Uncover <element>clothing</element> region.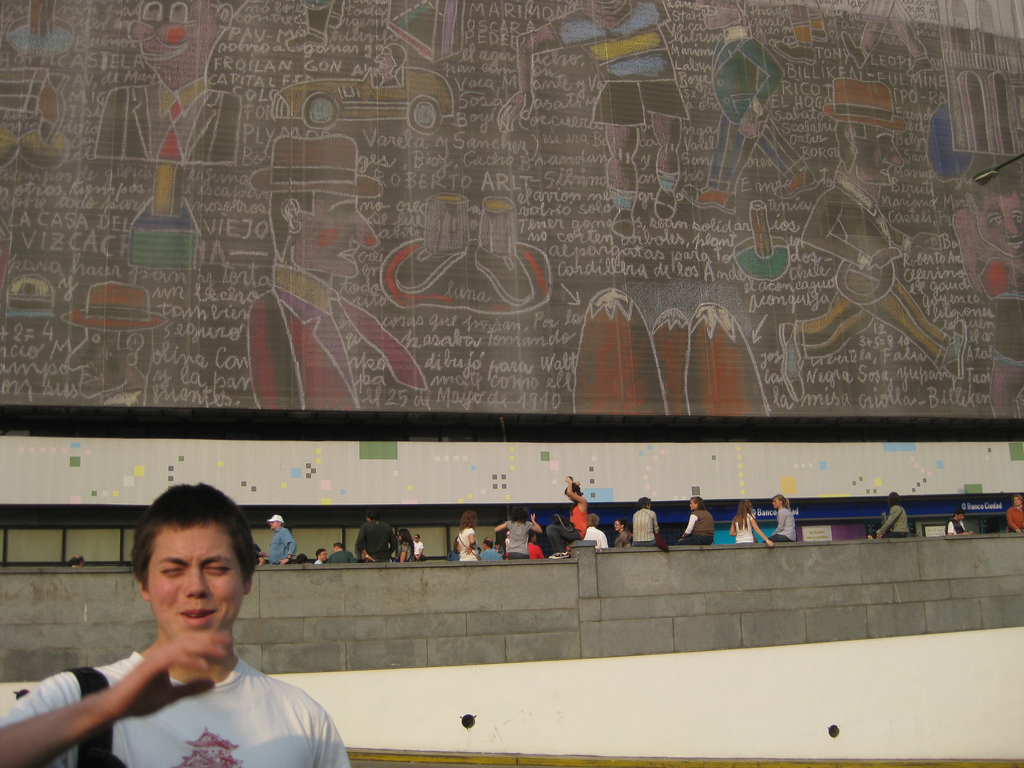
Uncovered: x1=676 y1=504 x2=717 y2=540.
